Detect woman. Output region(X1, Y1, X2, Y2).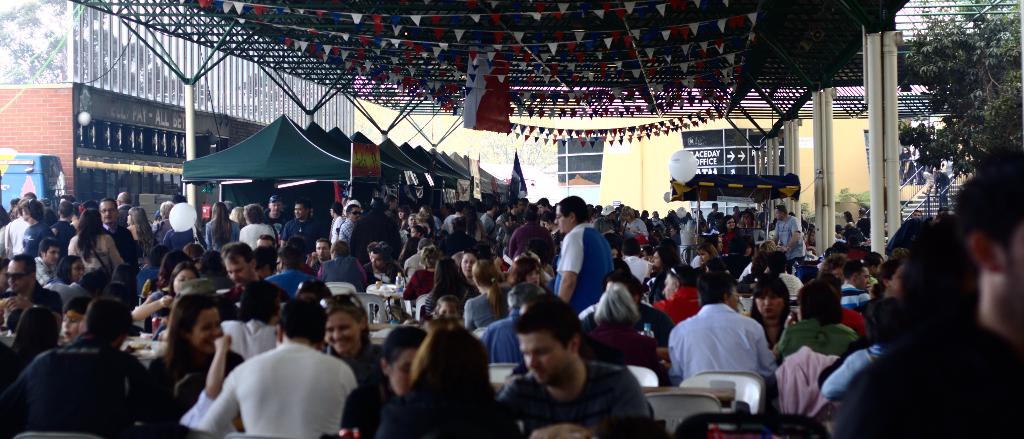
region(511, 255, 553, 295).
